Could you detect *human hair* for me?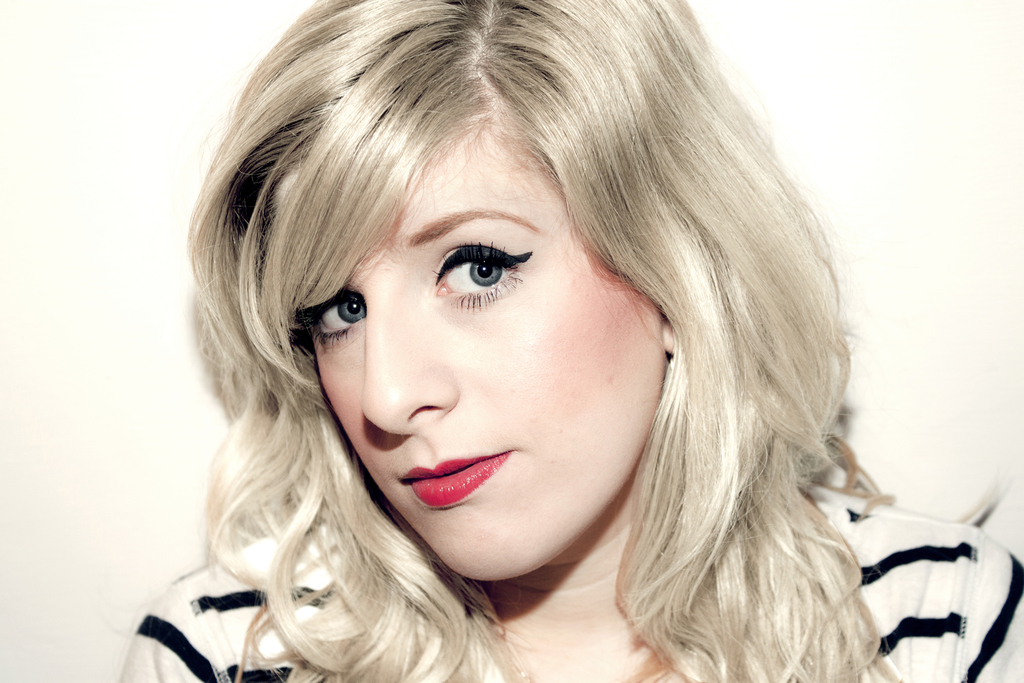
Detection result: [163, 0, 906, 682].
